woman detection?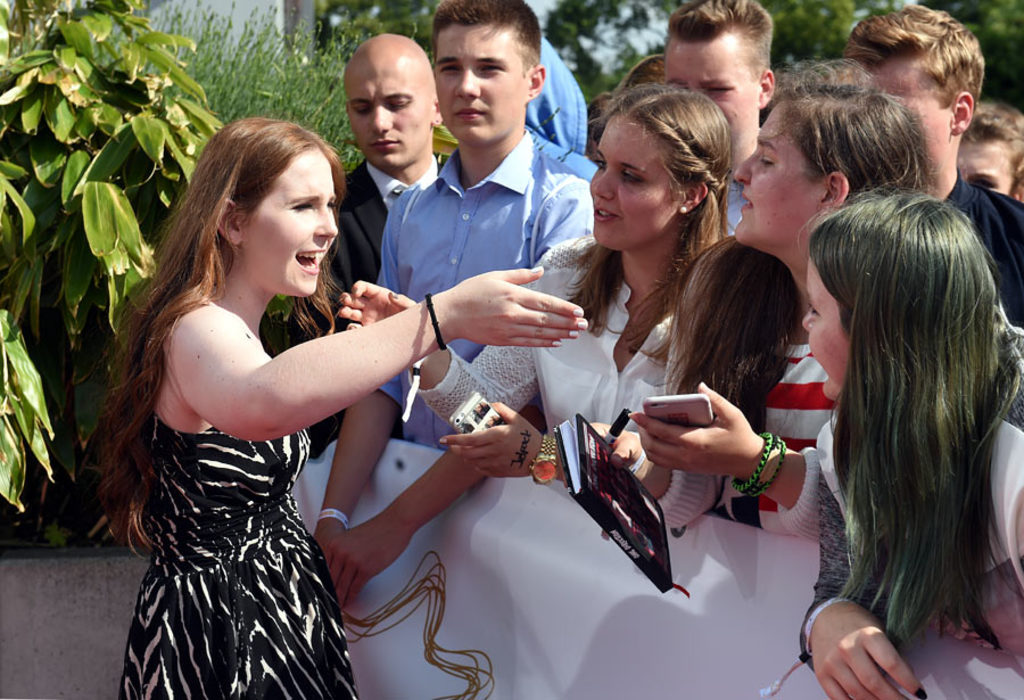
(x1=591, y1=57, x2=938, y2=540)
